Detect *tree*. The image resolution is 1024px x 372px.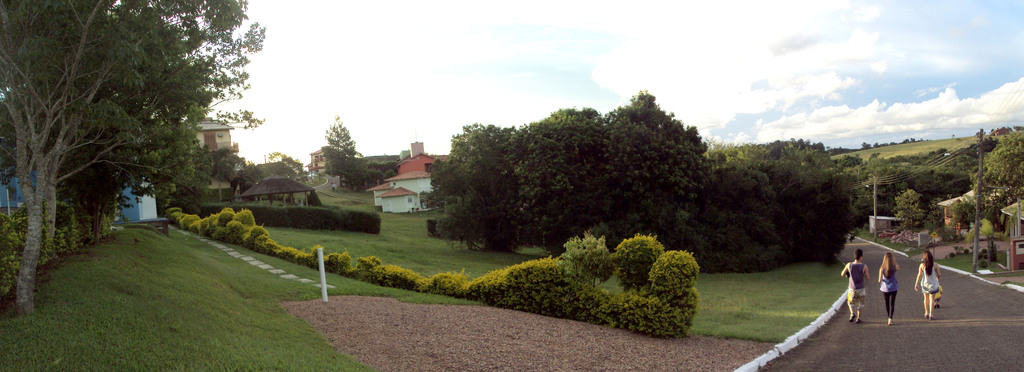
<box>431,120,517,254</box>.
